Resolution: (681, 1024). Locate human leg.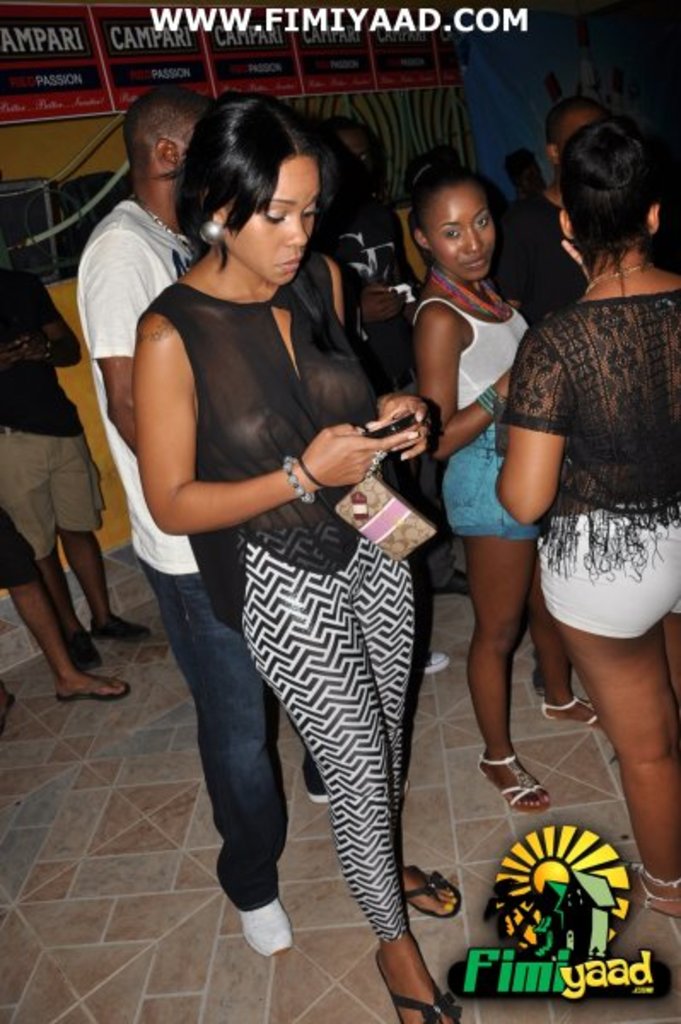
region(61, 529, 143, 640).
